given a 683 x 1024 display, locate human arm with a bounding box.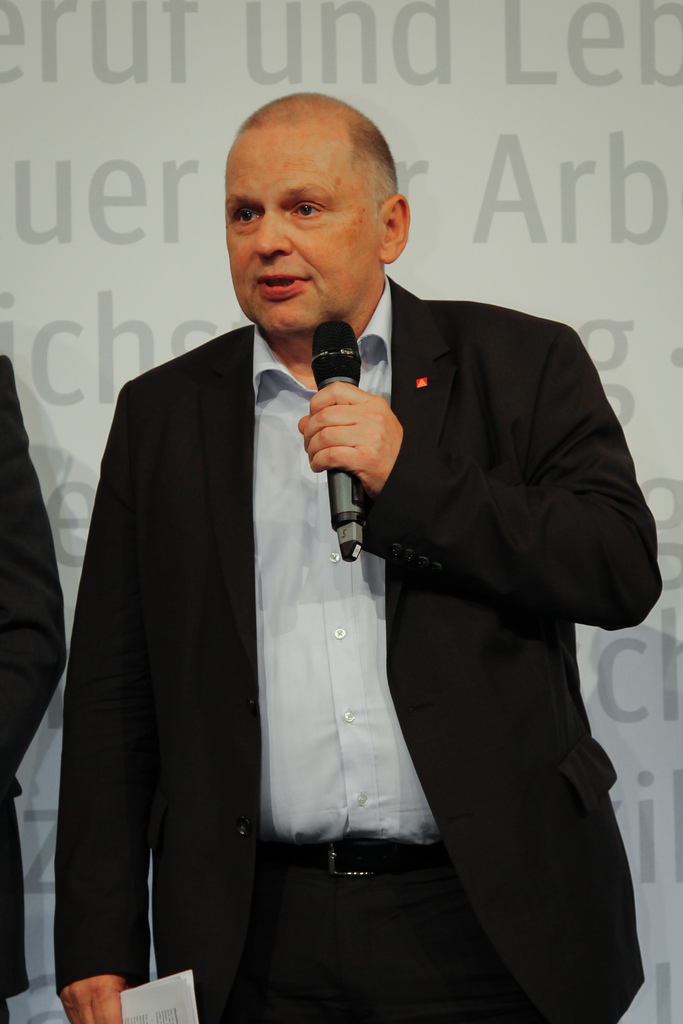
Located: x1=299, y1=326, x2=664, y2=628.
